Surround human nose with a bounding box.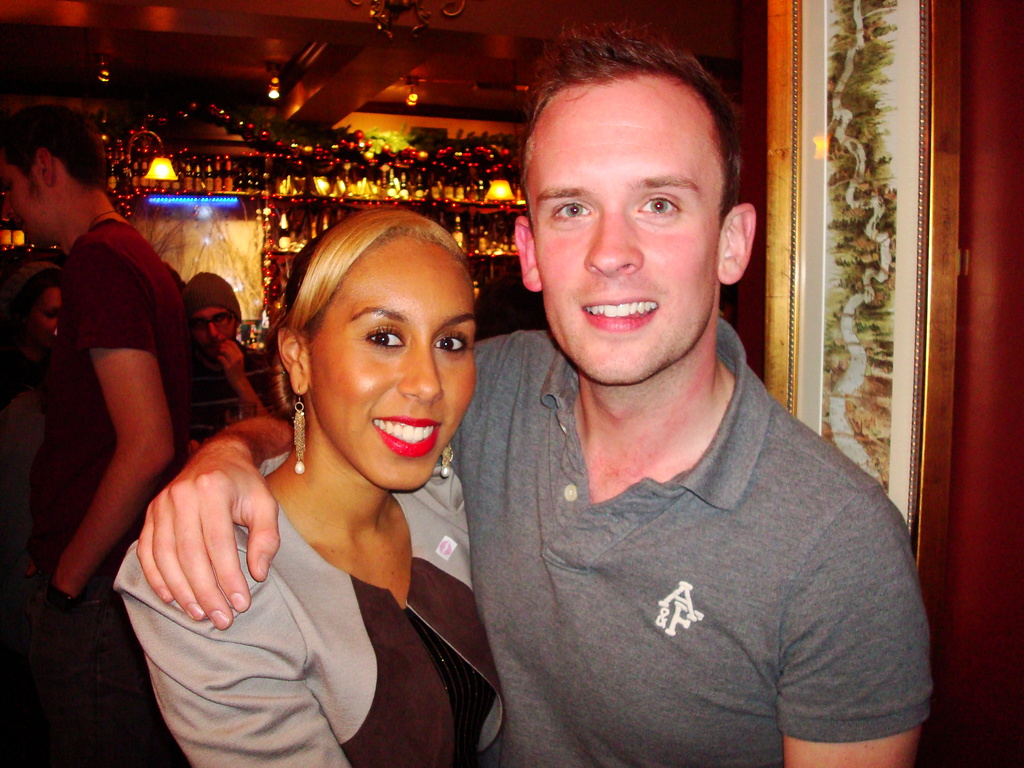
x1=395, y1=336, x2=445, y2=408.
